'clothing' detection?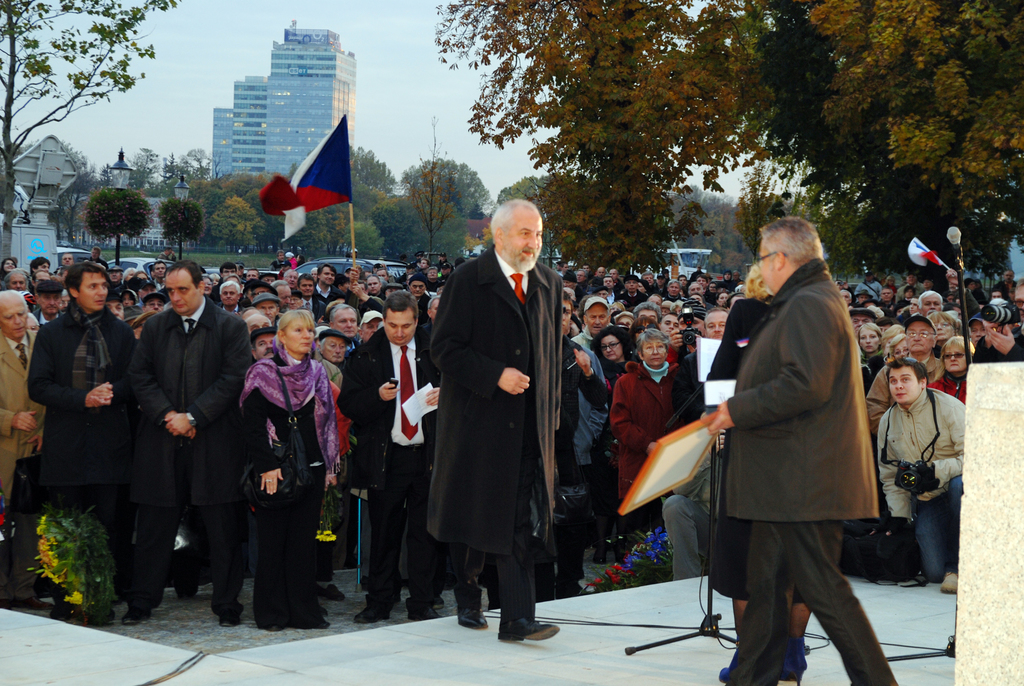
region(29, 304, 133, 537)
